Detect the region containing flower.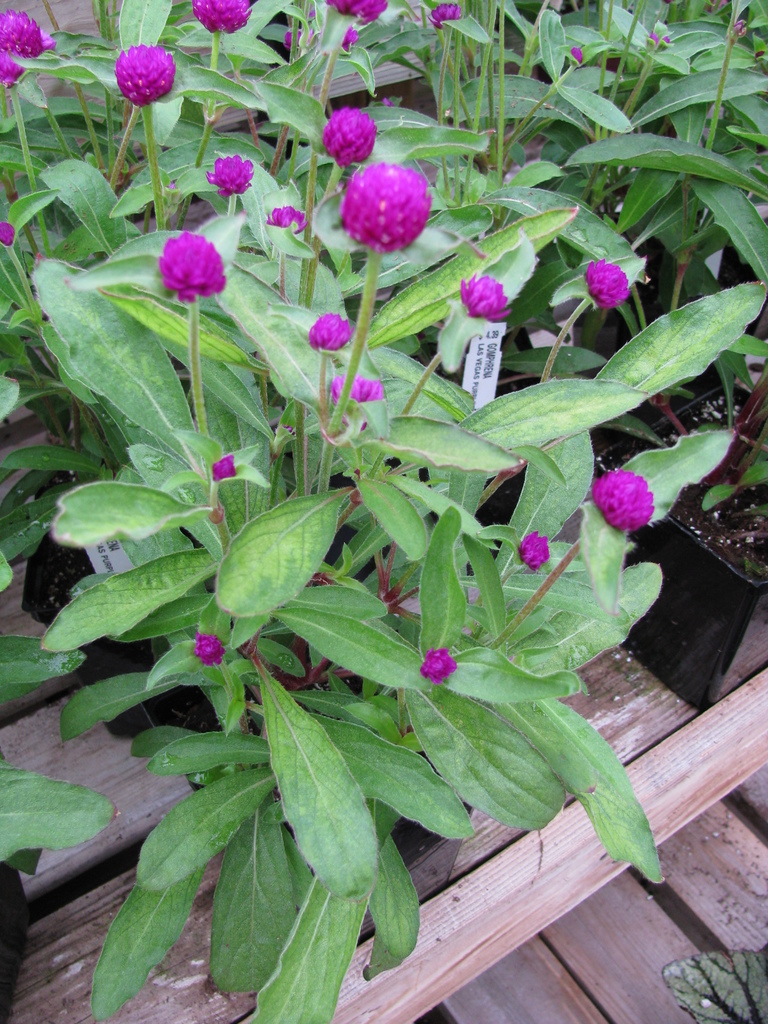
select_region(339, 158, 429, 254).
